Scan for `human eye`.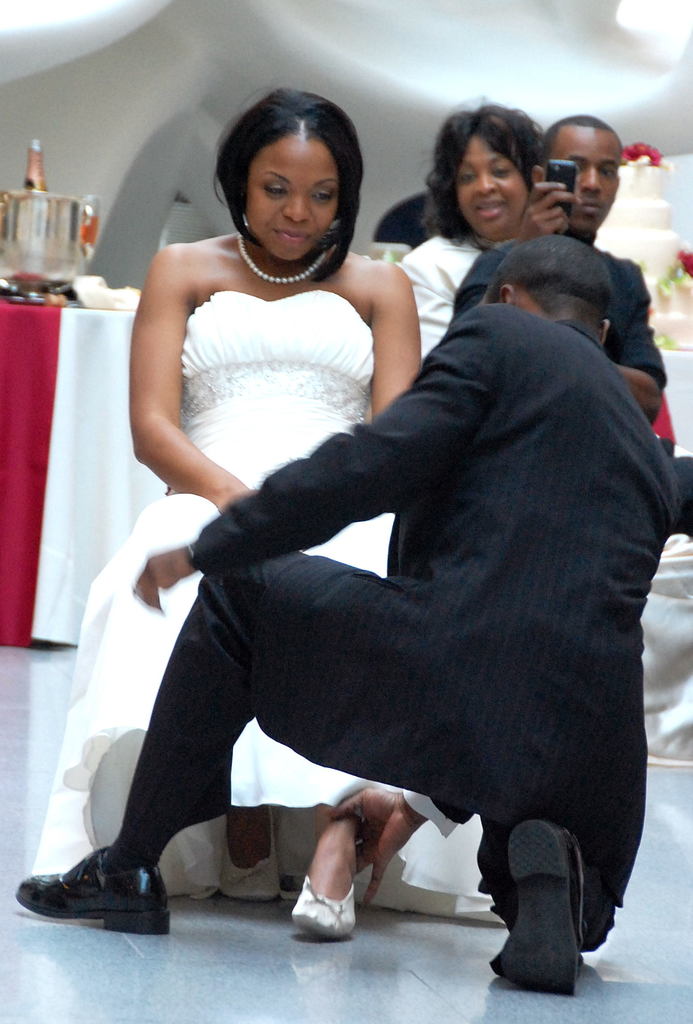
Scan result: <bbox>599, 163, 617, 179</bbox>.
